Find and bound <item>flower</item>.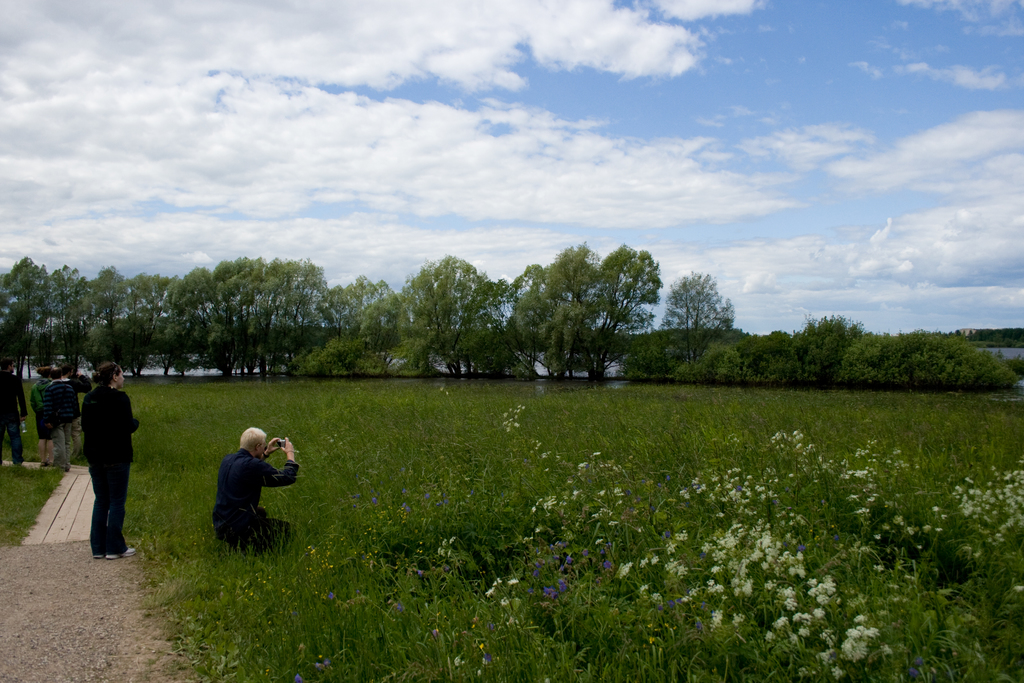
Bound: 496/593/509/605.
